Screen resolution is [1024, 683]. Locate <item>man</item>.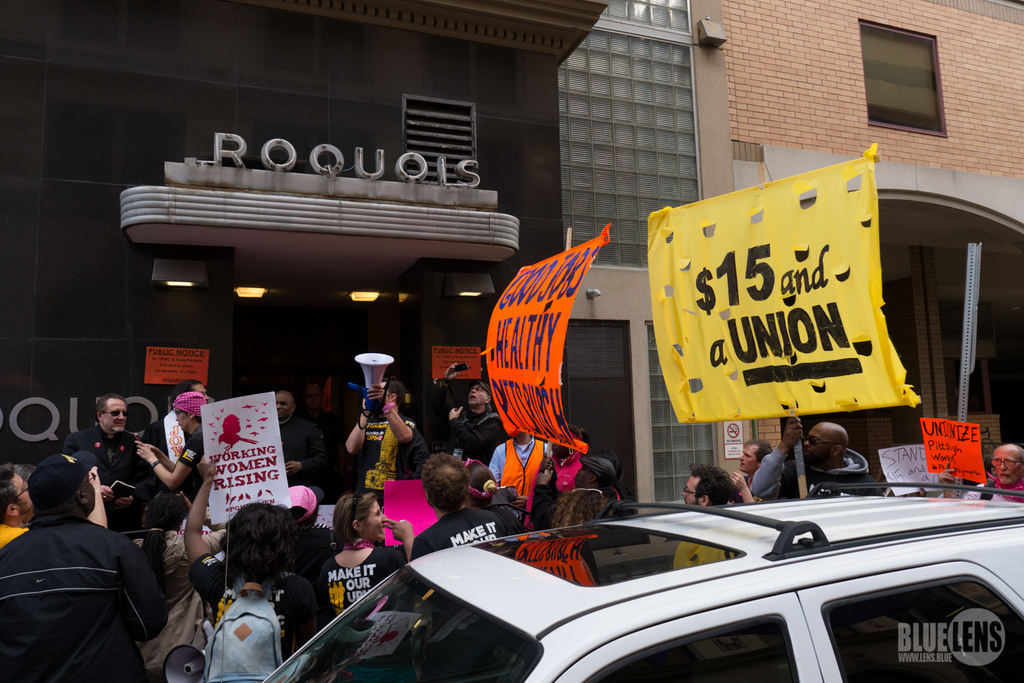
446/378/507/467.
